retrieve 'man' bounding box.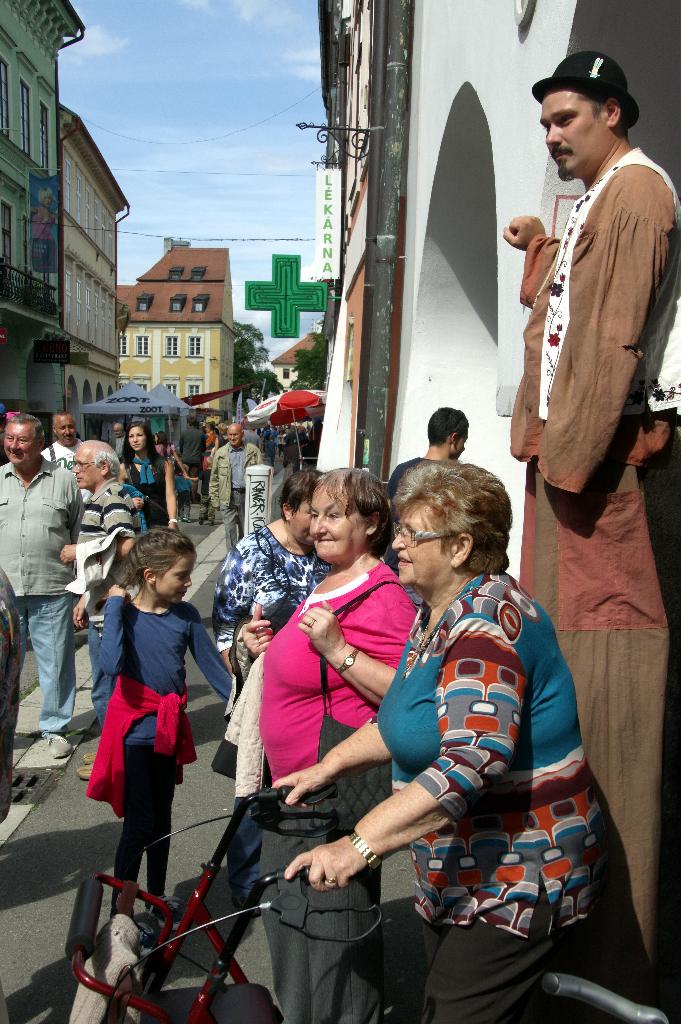
Bounding box: [x1=386, y1=404, x2=466, y2=605].
